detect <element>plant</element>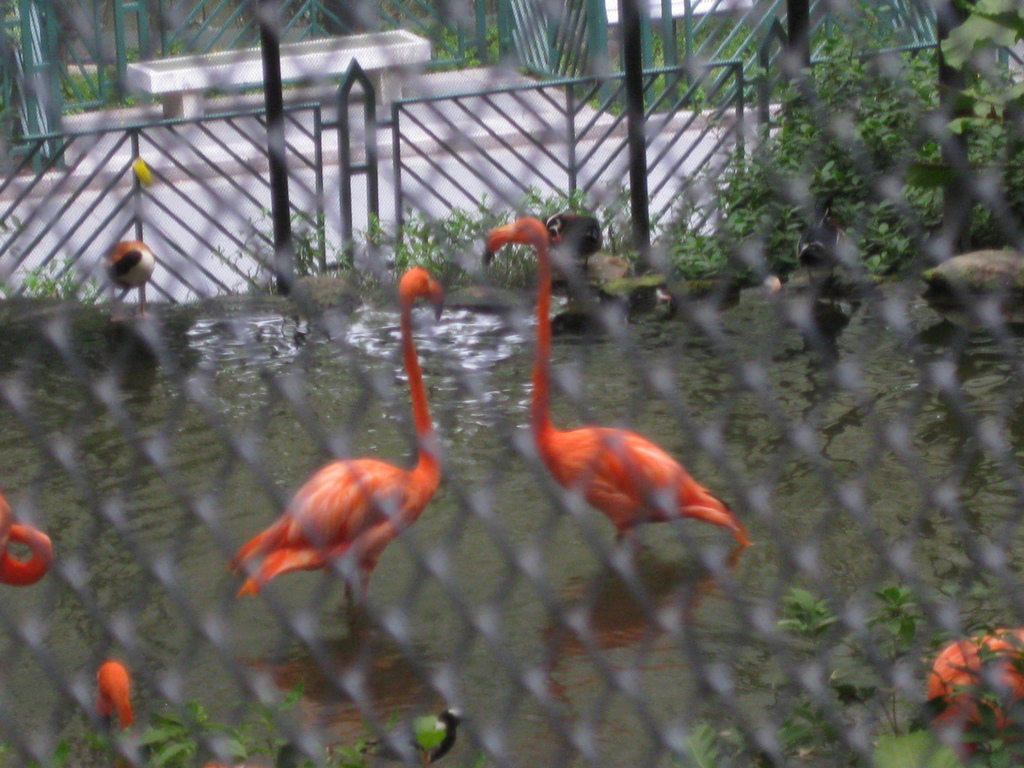
<bbox>723, 35, 932, 202</bbox>
